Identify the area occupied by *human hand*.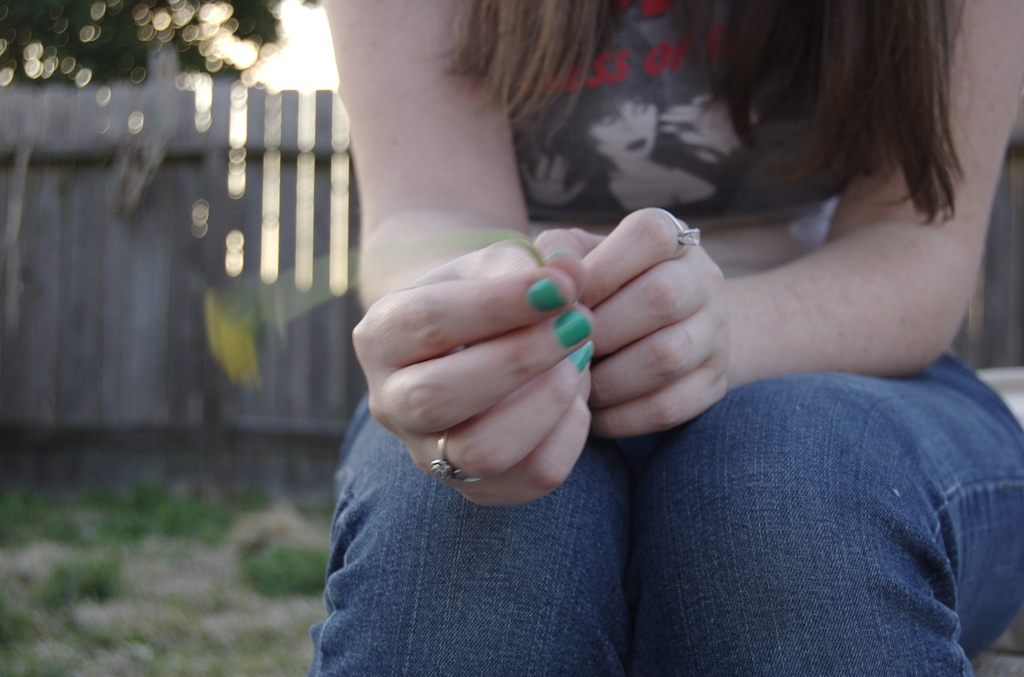
Area: locate(531, 206, 734, 445).
